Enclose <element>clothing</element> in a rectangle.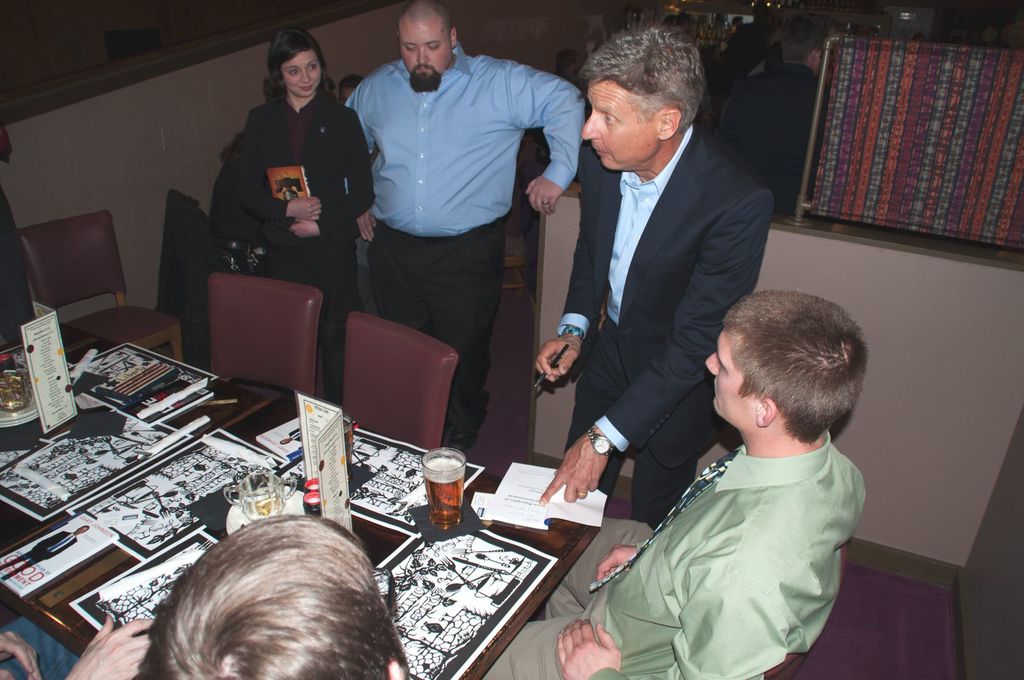
bbox=[582, 379, 879, 674].
